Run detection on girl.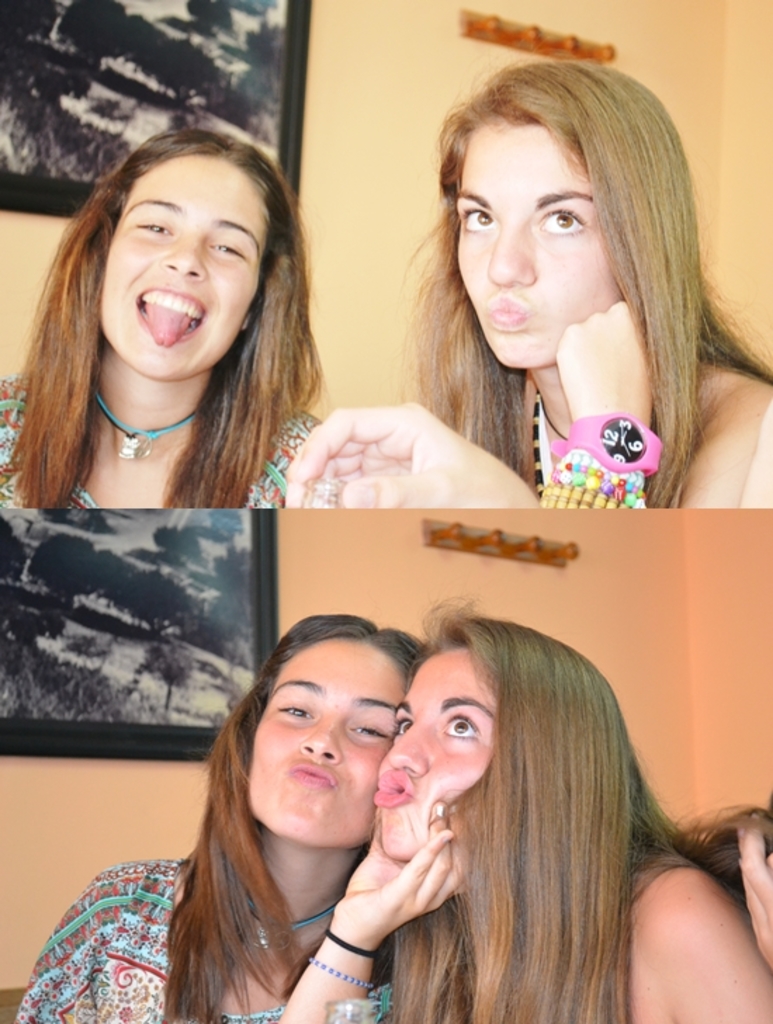
Result: <region>372, 590, 772, 1023</region>.
